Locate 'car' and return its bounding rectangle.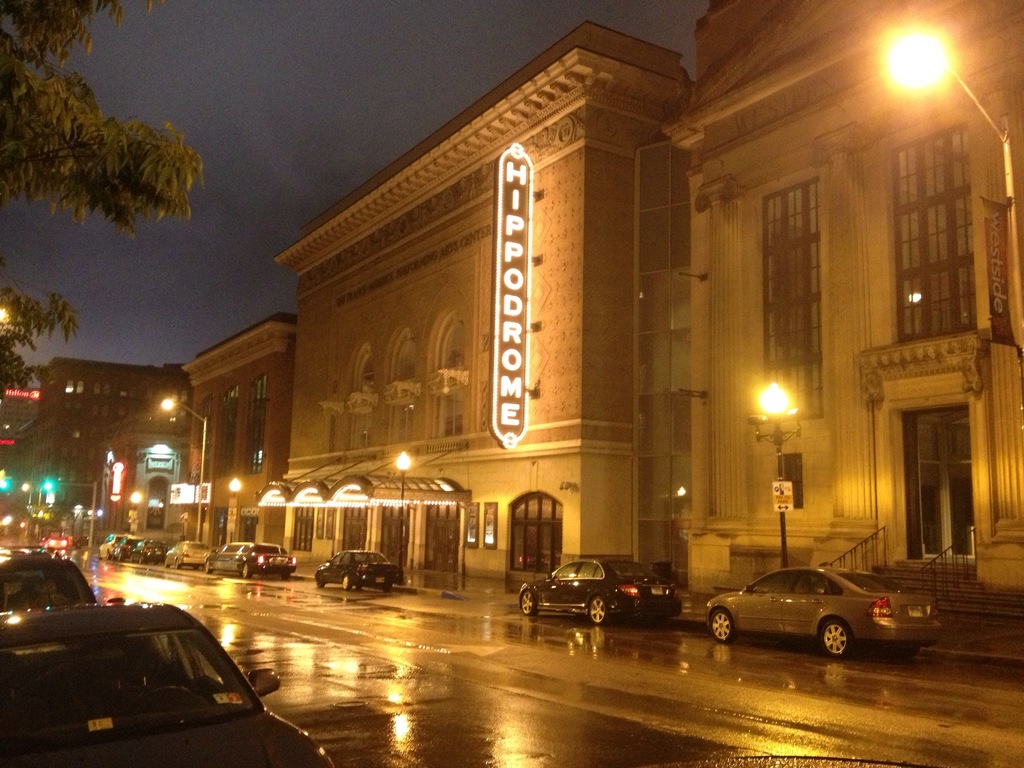
locate(515, 554, 688, 627).
